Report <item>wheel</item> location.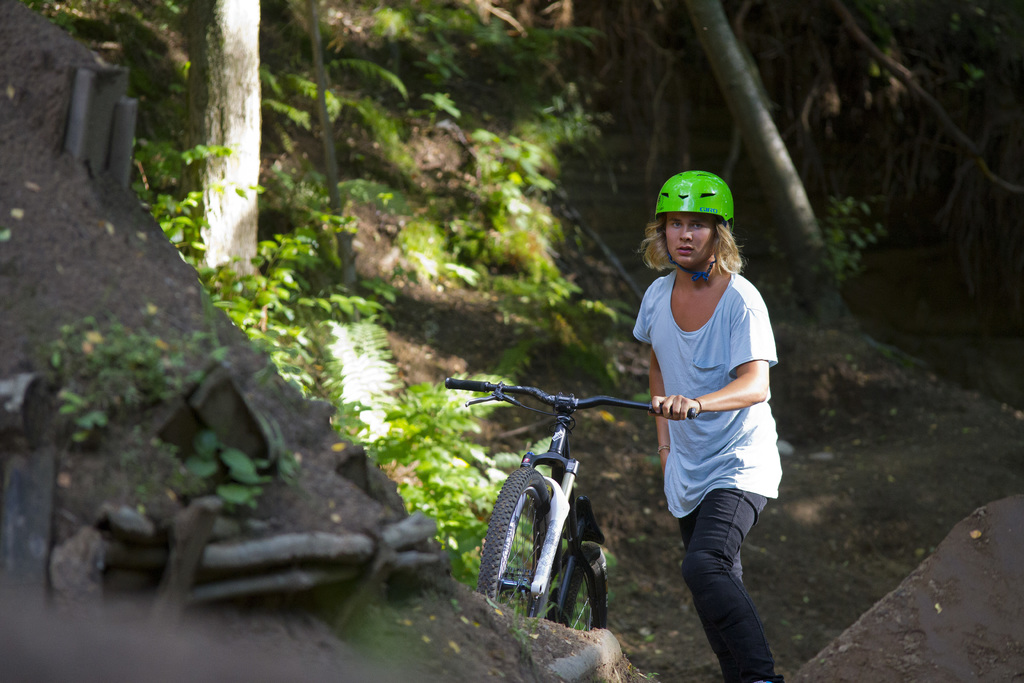
Report: 561:563:602:627.
